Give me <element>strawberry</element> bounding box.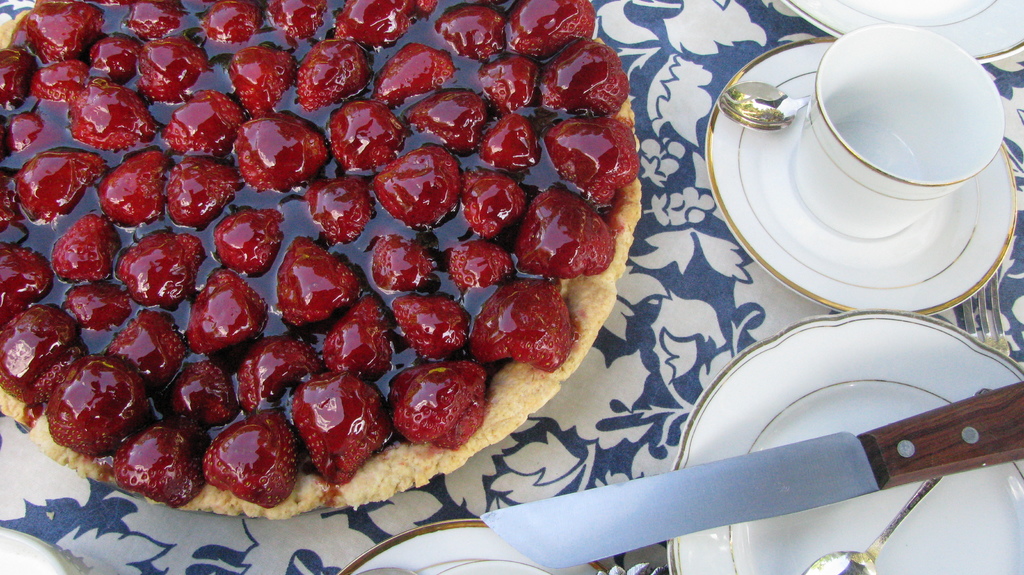
49, 216, 123, 284.
